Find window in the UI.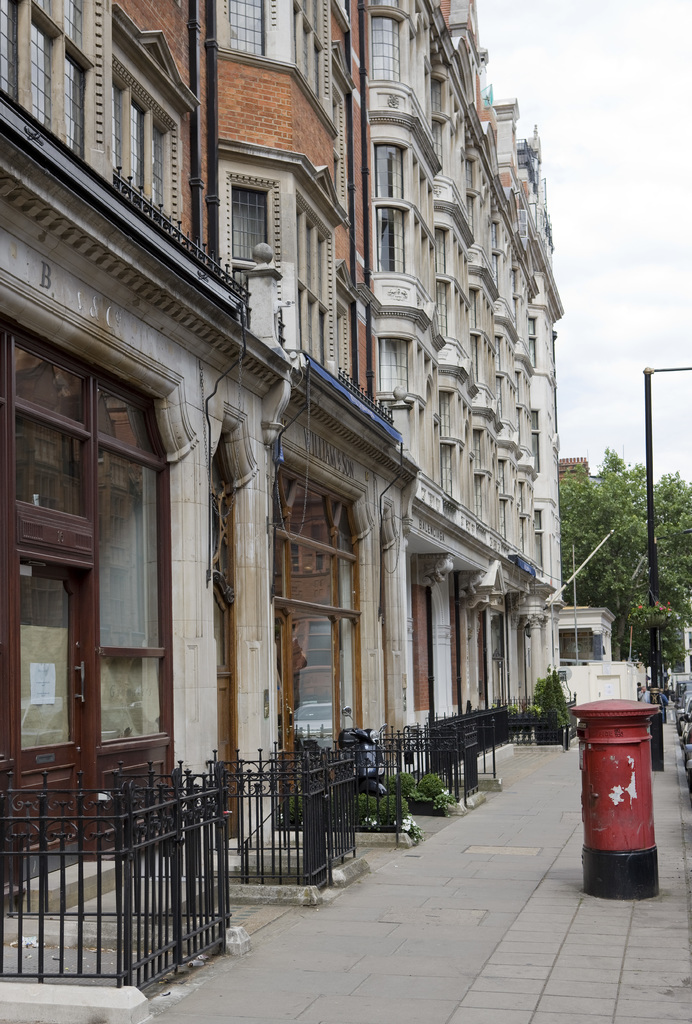
UI element at 374:142:402:195.
